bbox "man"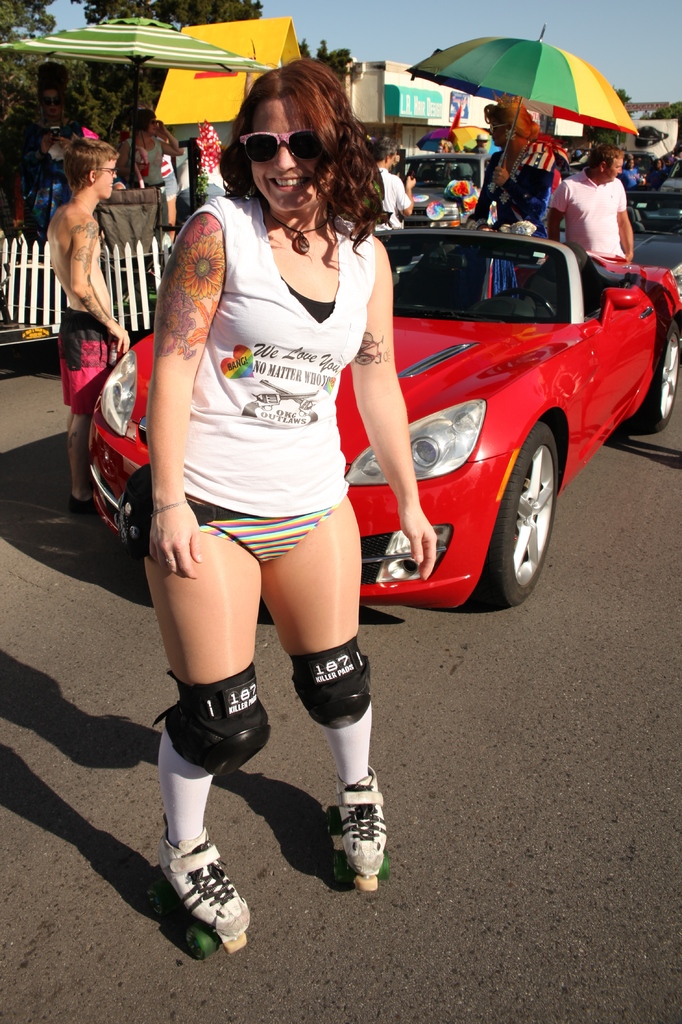
region(369, 128, 414, 226)
